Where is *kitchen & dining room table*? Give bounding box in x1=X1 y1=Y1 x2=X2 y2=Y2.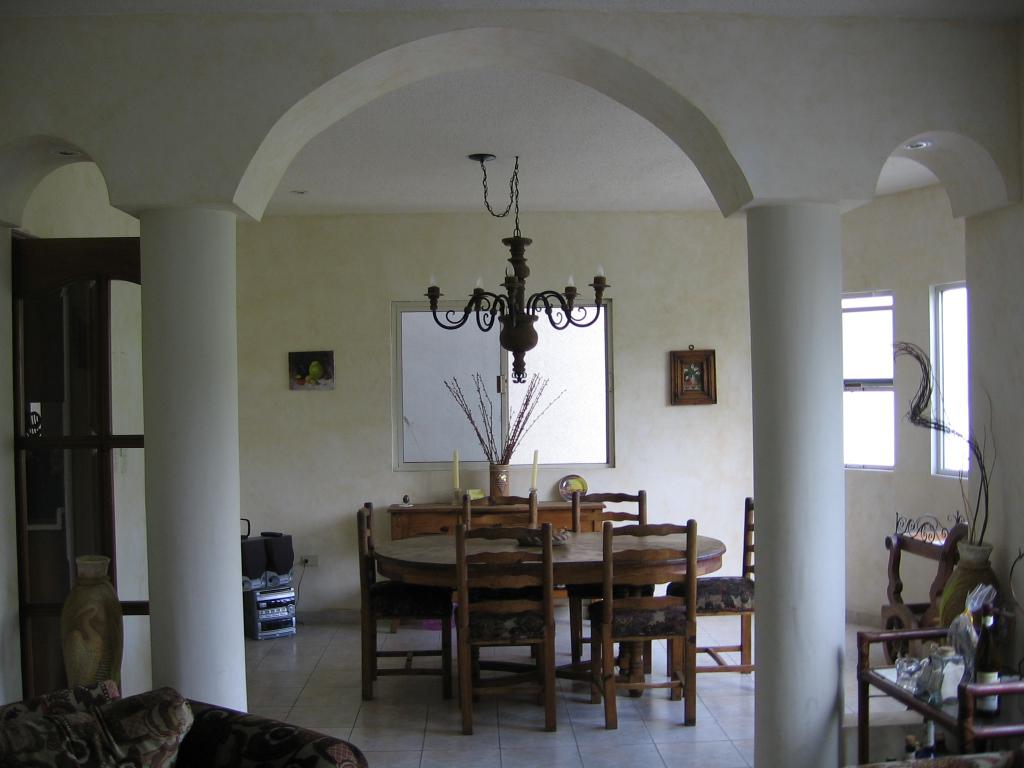
x1=323 y1=499 x2=732 y2=728.
